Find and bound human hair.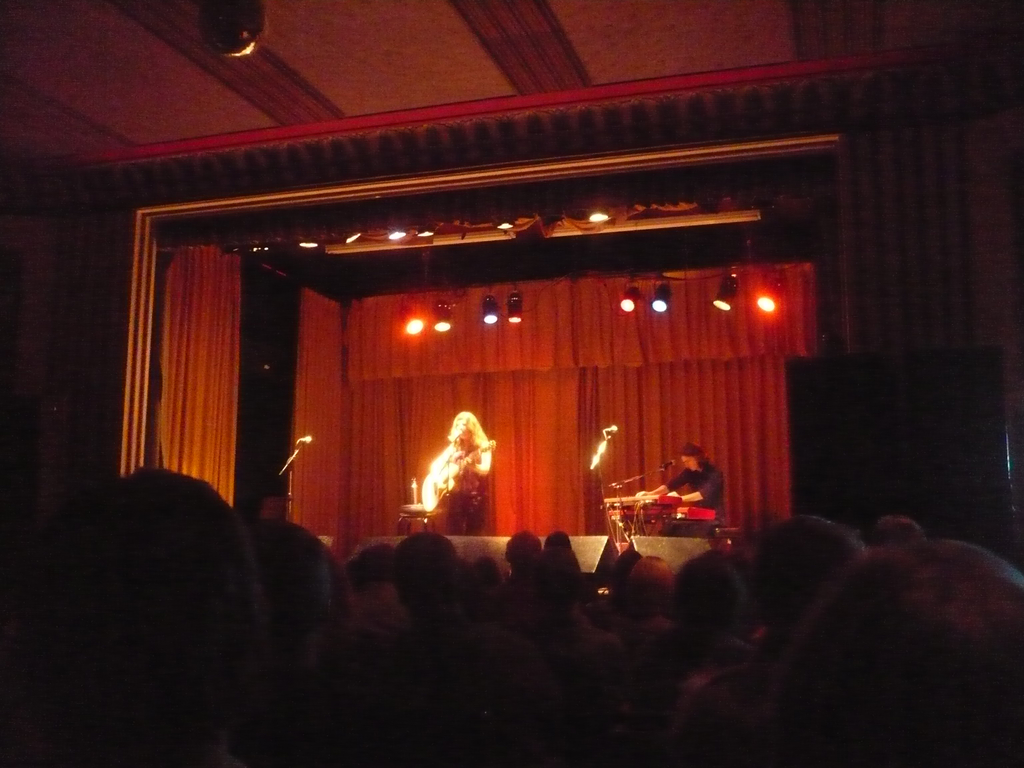
Bound: box(506, 532, 541, 564).
